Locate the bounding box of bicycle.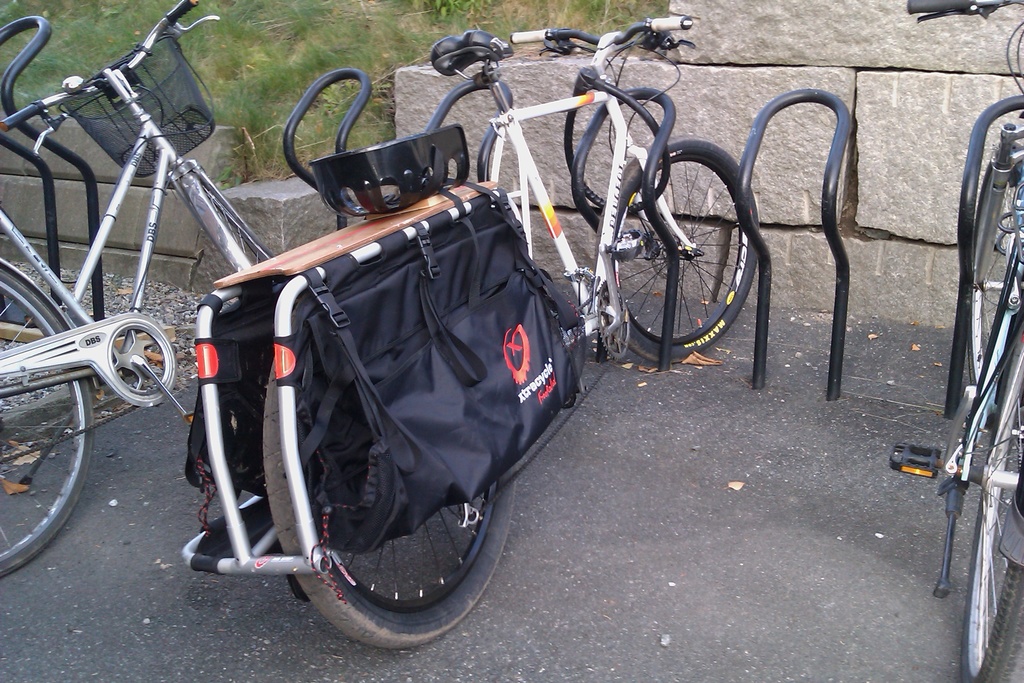
Bounding box: 176:15:758:653.
